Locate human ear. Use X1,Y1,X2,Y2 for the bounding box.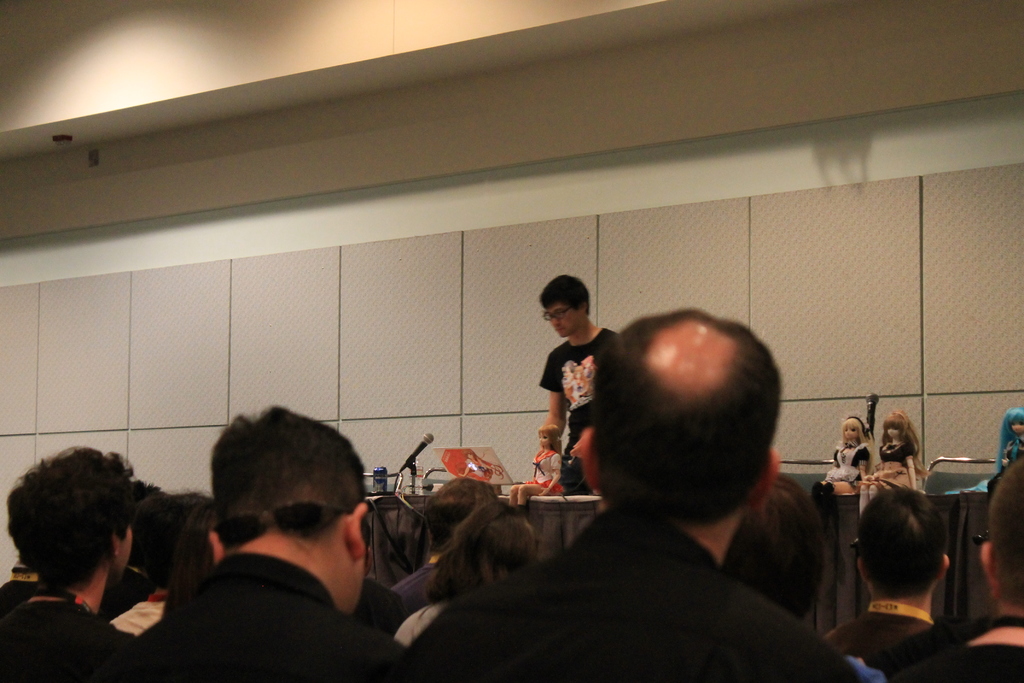
939,554,950,580.
